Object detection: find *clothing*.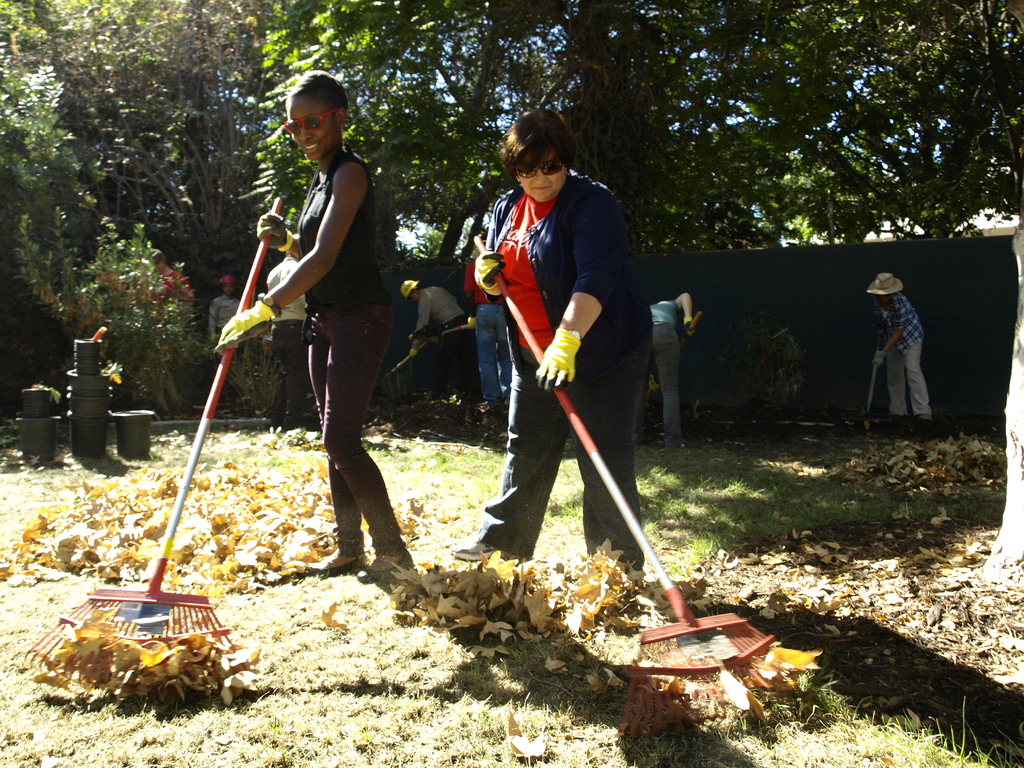
[205, 287, 239, 331].
